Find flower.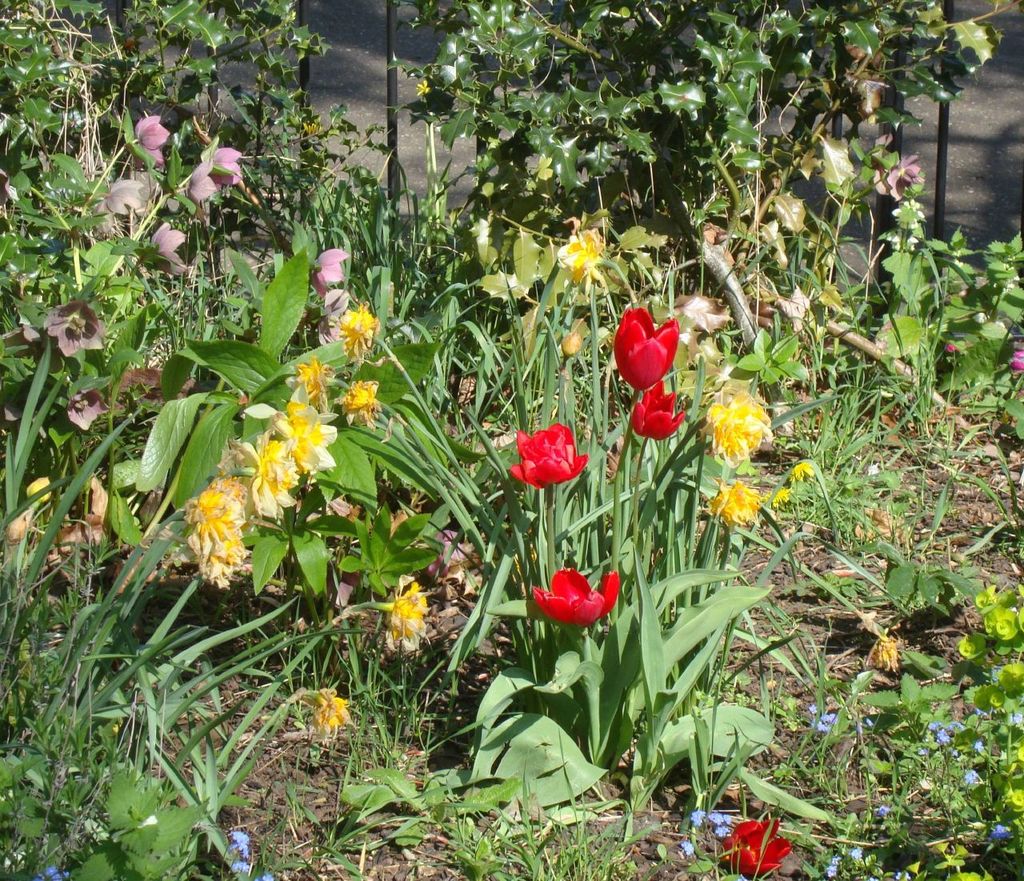
bbox=[35, 866, 72, 880].
